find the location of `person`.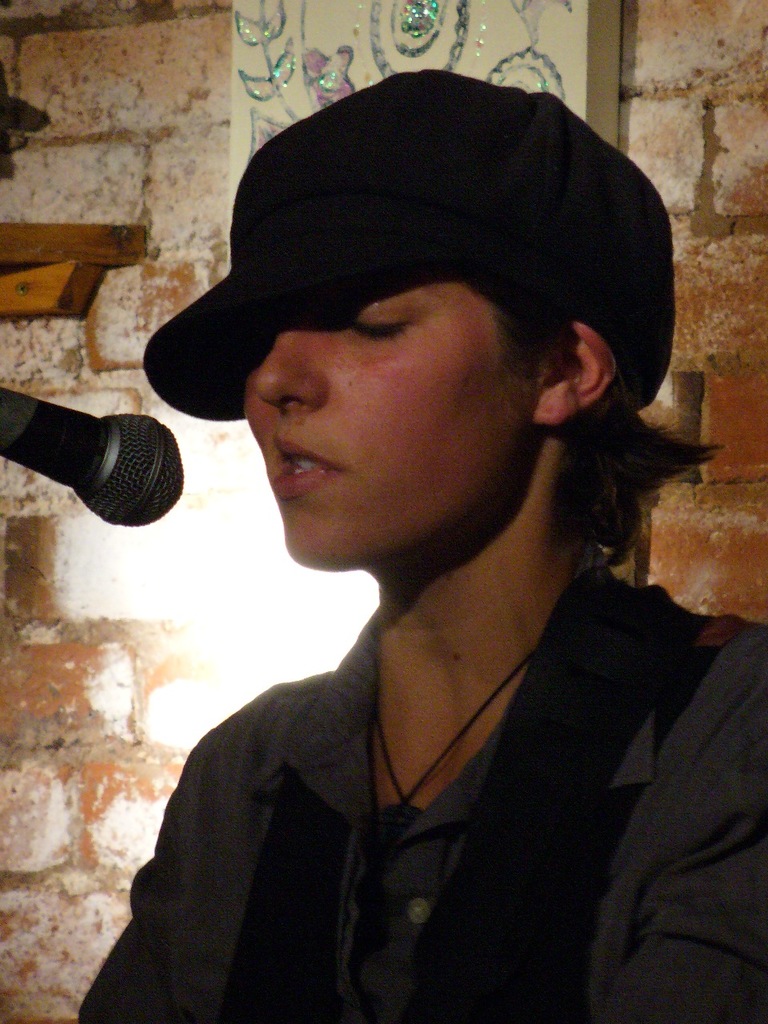
Location: x1=73 y1=69 x2=767 y2=1023.
